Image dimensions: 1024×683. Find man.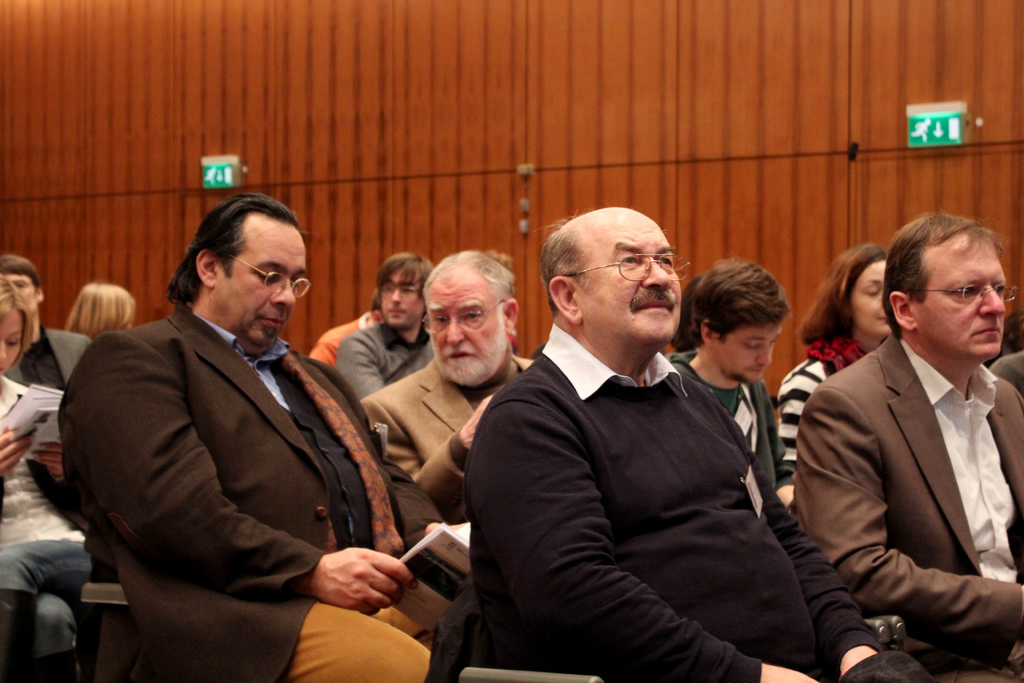
box=[369, 253, 536, 537].
